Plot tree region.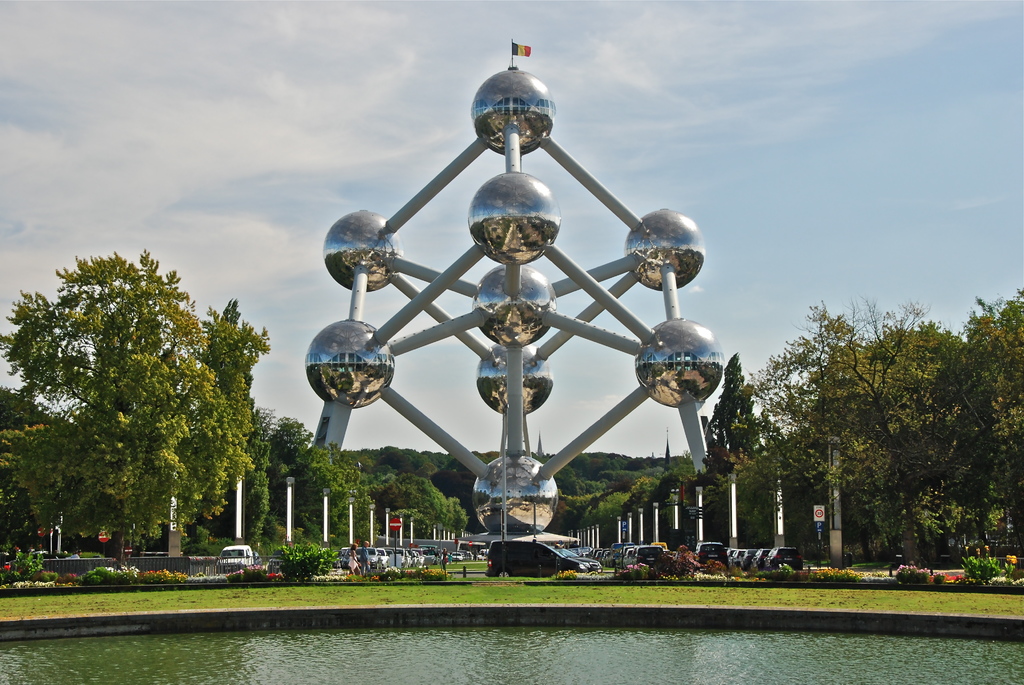
Plotted at select_region(255, 410, 378, 552).
